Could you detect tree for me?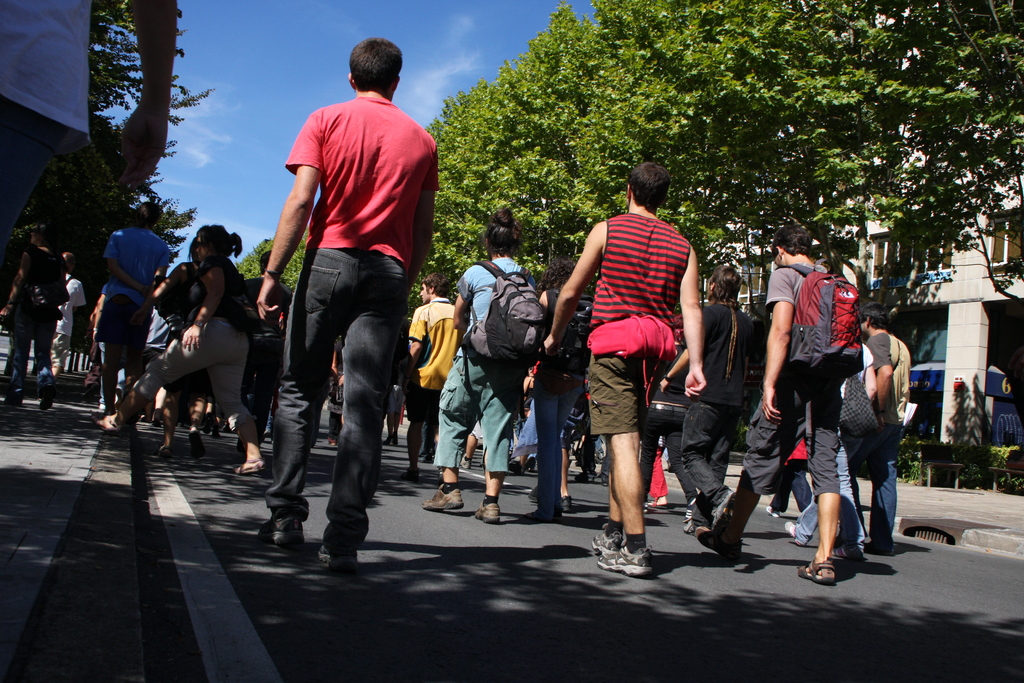
Detection result: region(230, 231, 285, 282).
